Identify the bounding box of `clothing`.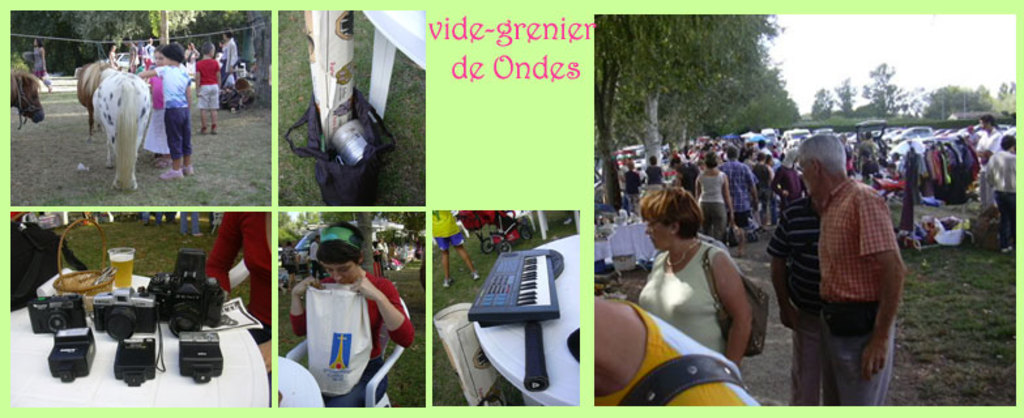
l=148, t=56, r=197, b=188.
